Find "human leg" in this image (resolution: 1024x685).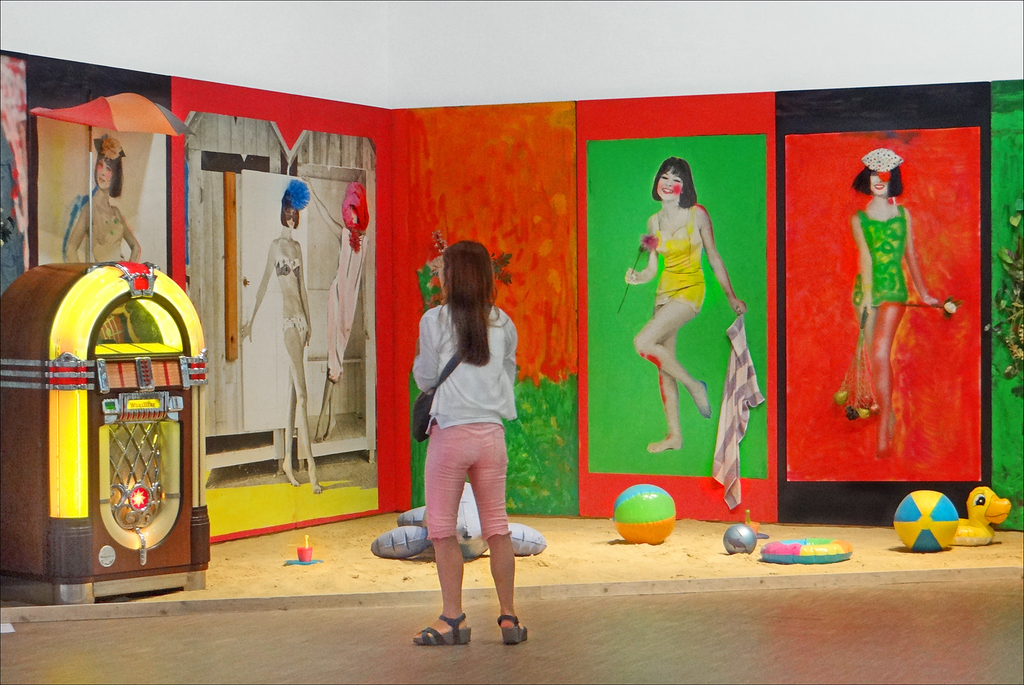
Rect(851, 284, 892, 440).
